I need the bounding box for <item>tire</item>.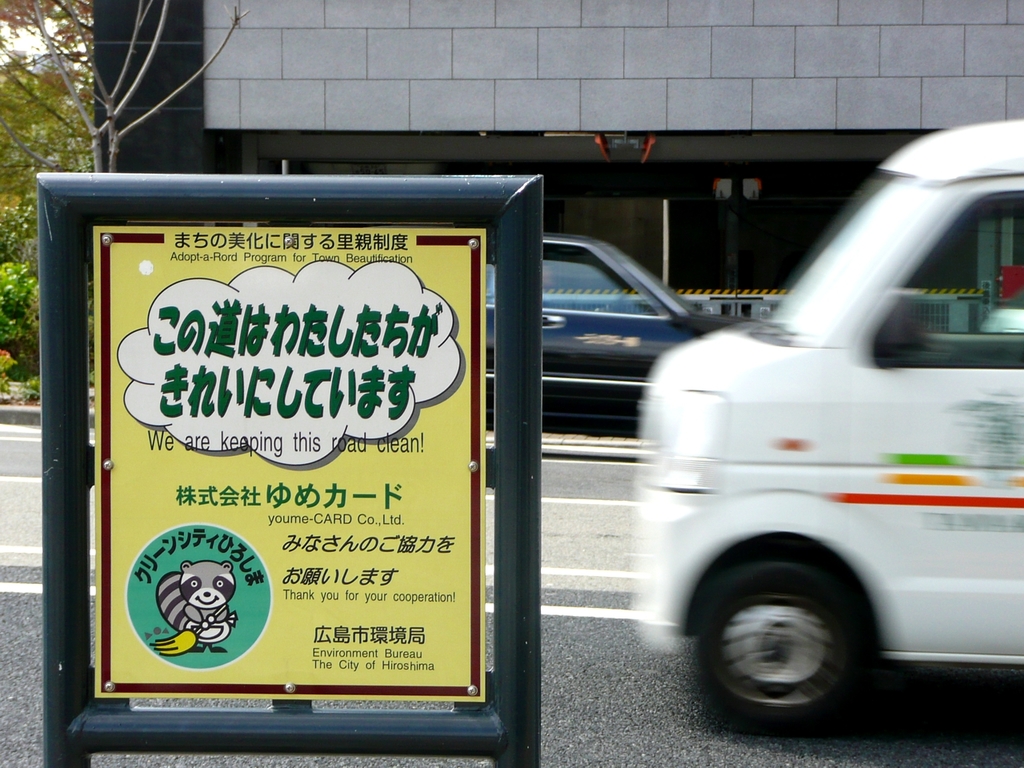
Here it is: <bbox>697, 555, 901, 730</bbox>.
